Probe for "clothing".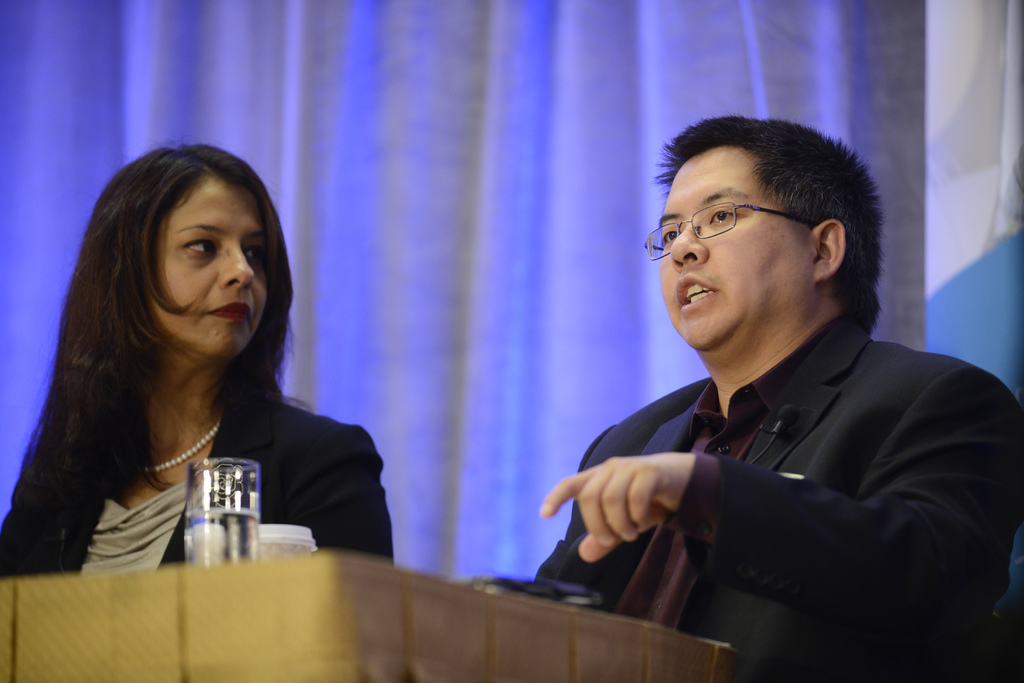
Probe result: 0 402 394 584.
